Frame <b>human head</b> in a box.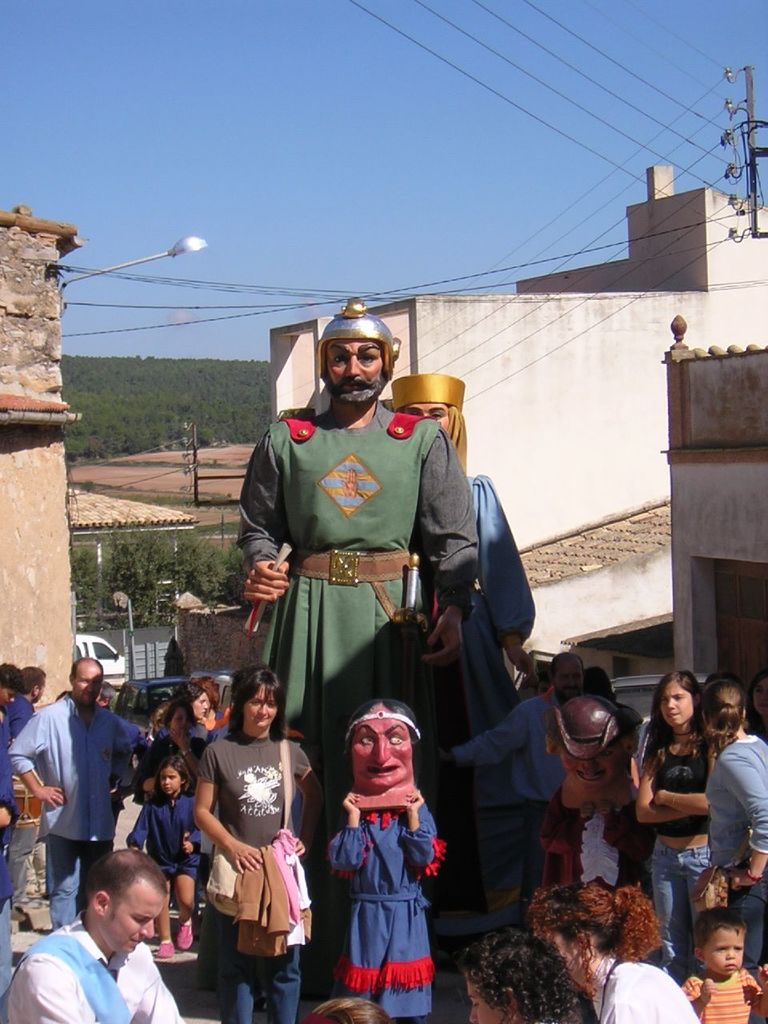
box=[170, 686, 213, 730].
